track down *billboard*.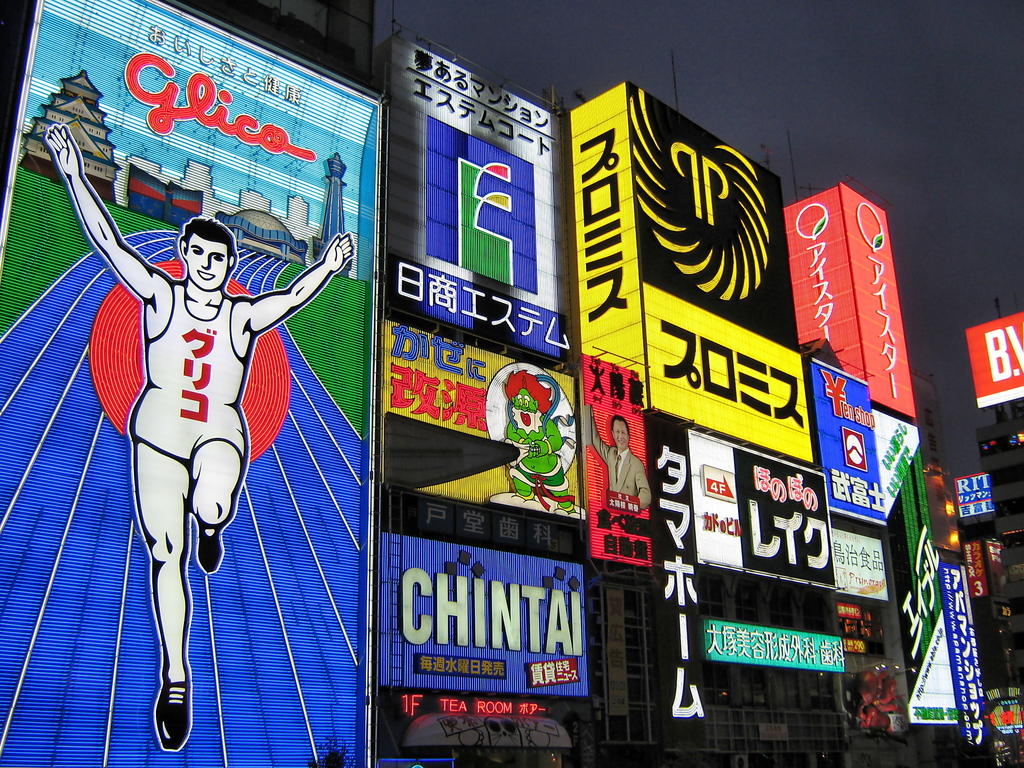
Tracked to Rect(813, 367, 884, 522).
